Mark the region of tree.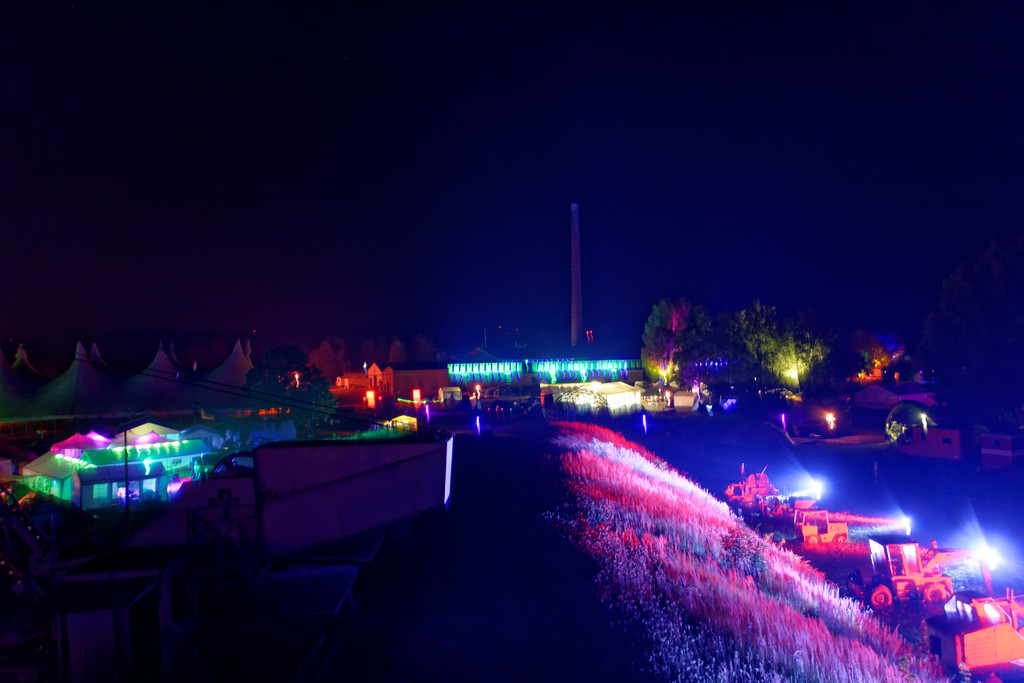
Region: l=725, t=297, r=829, b=389.
